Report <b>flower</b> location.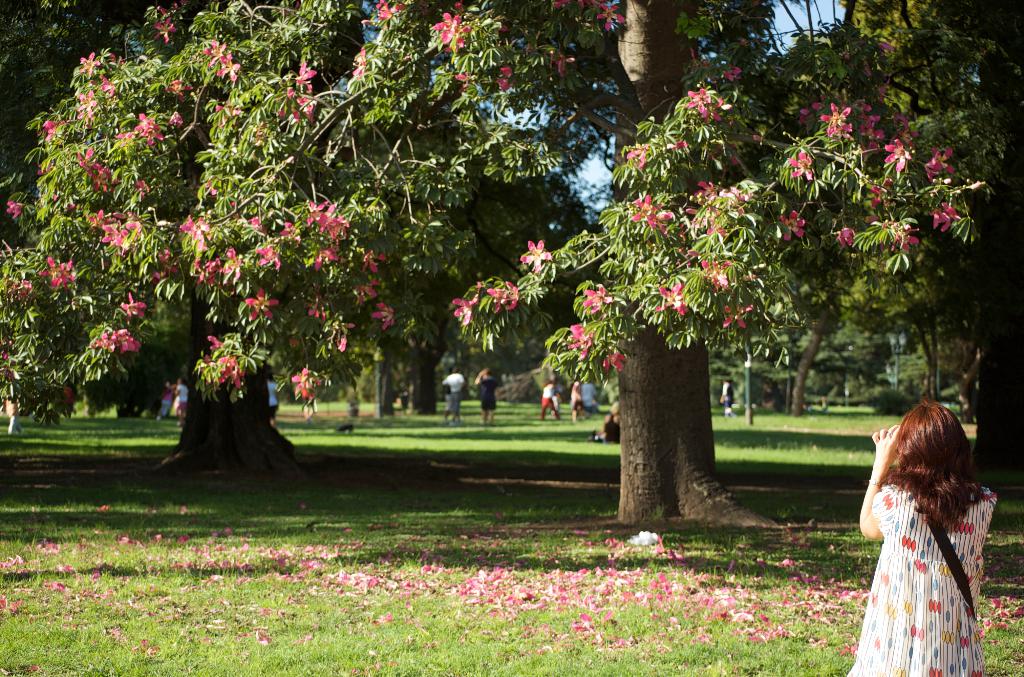
Report: <region>701, 258, 735, 295</region>.
